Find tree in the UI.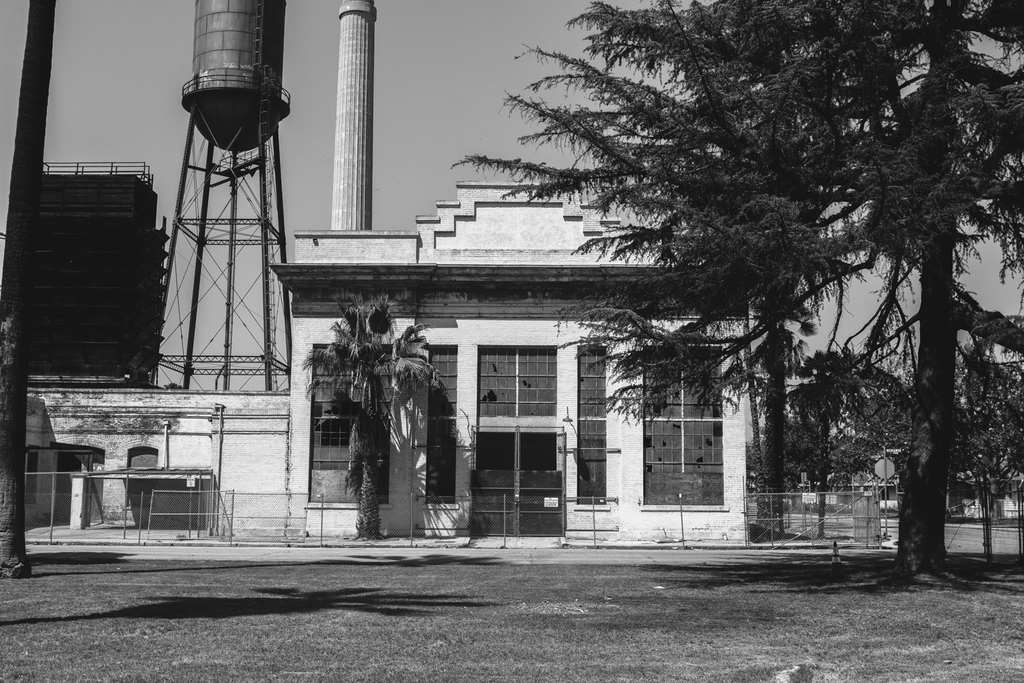
UI element at pyautogui.locateOnScreen(304, 290, 450, 541).
